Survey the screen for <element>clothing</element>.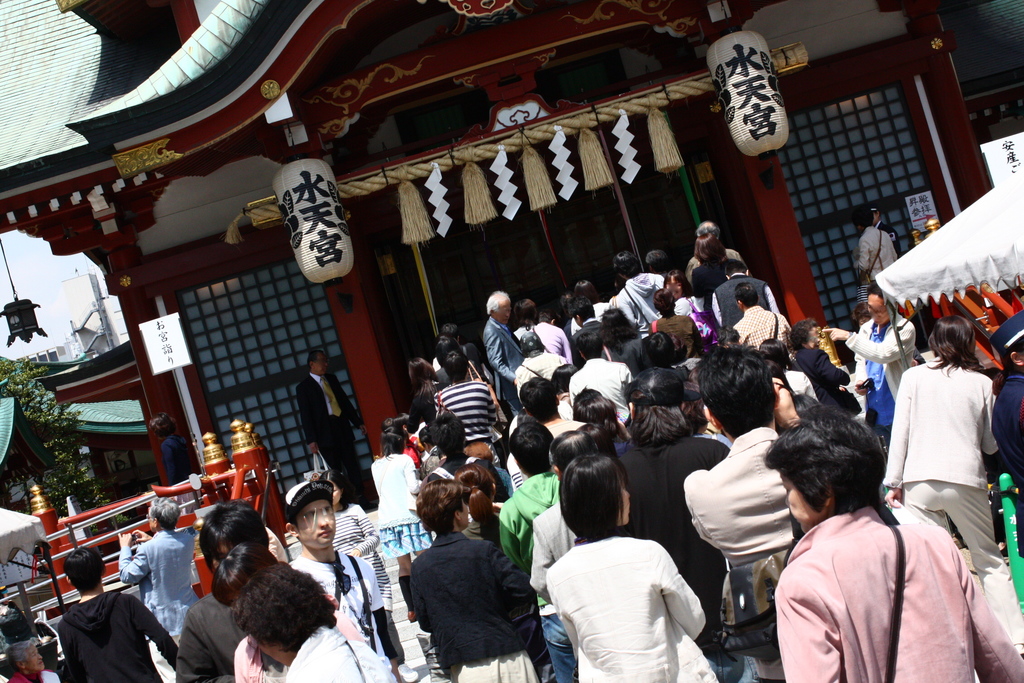
Survey found: box(847, 306, 924, 444).
